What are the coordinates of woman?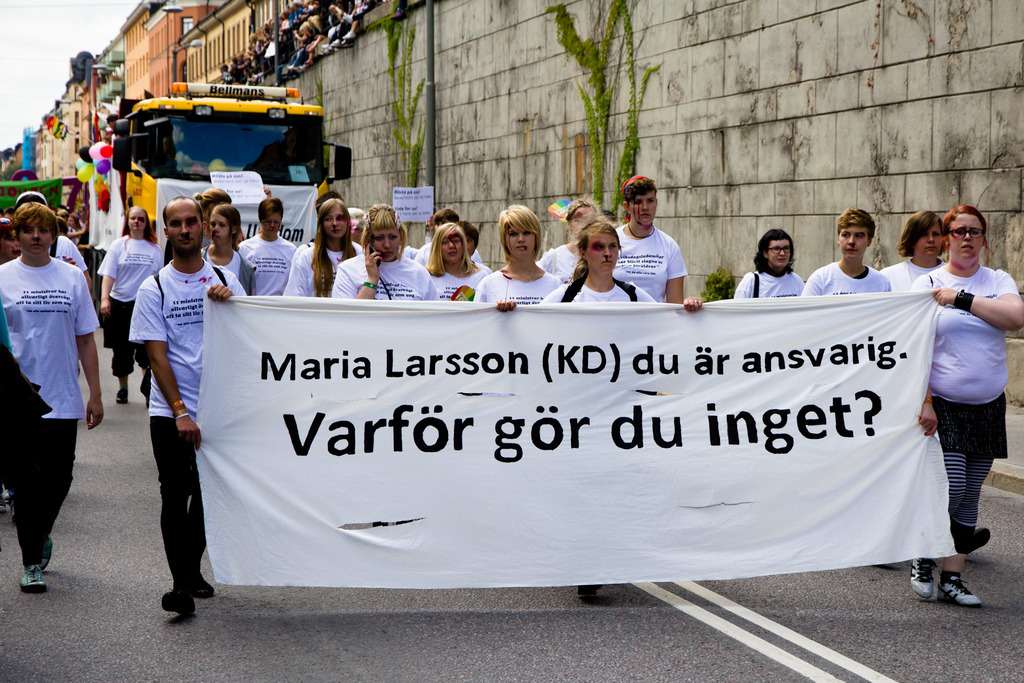
Rect(422, 221, 491, 301).
